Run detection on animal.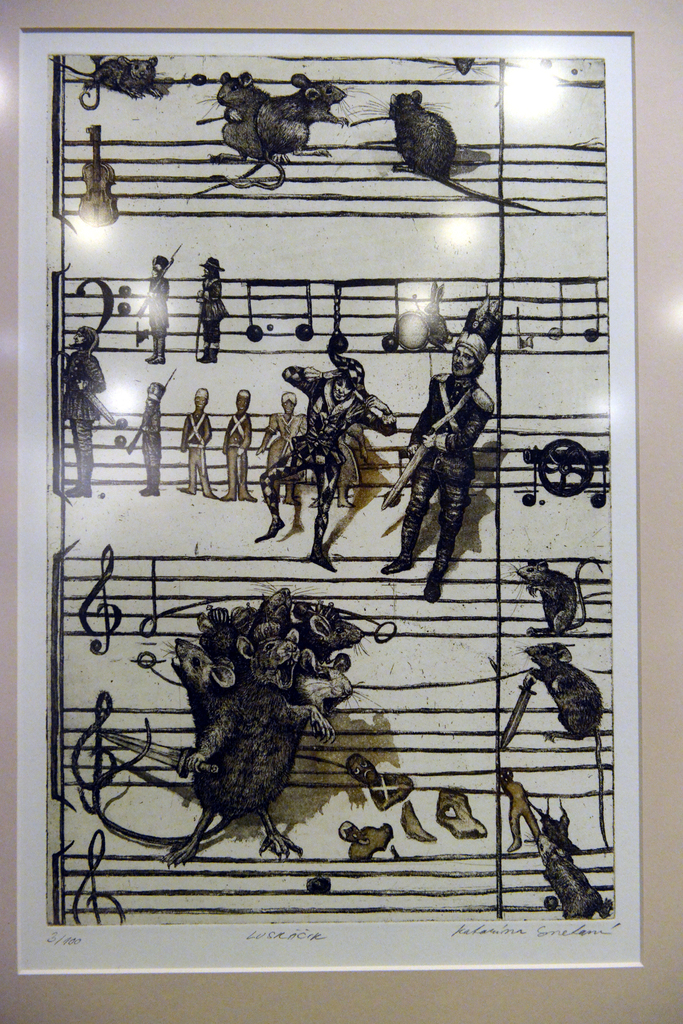
Result: bbox=[84, 53, 168, 93].
